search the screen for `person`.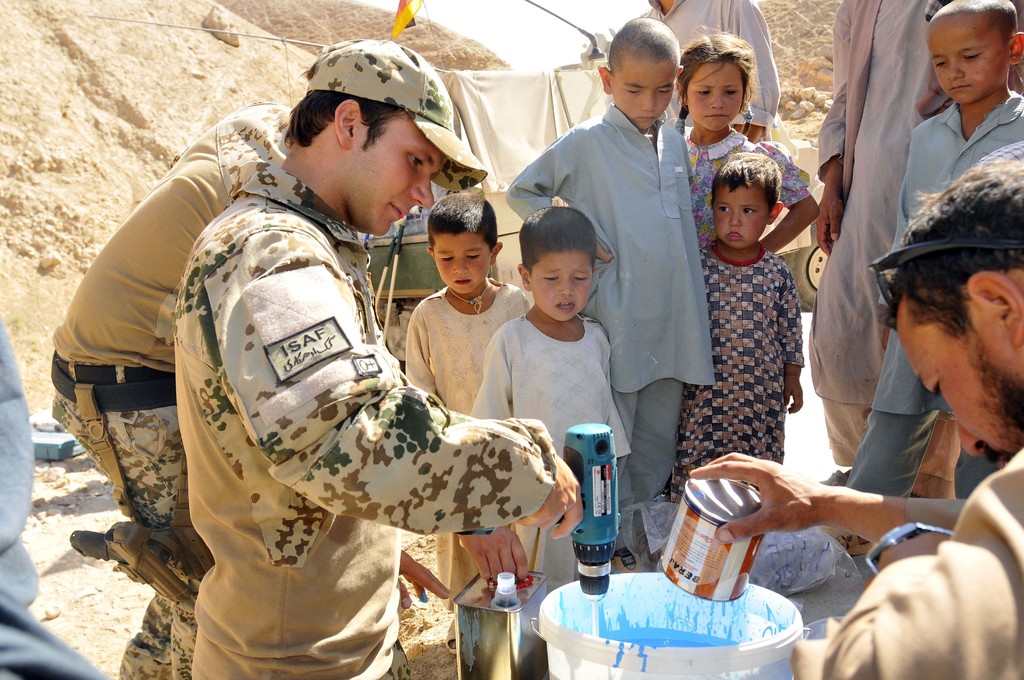
Found at 49 101 413 679.
